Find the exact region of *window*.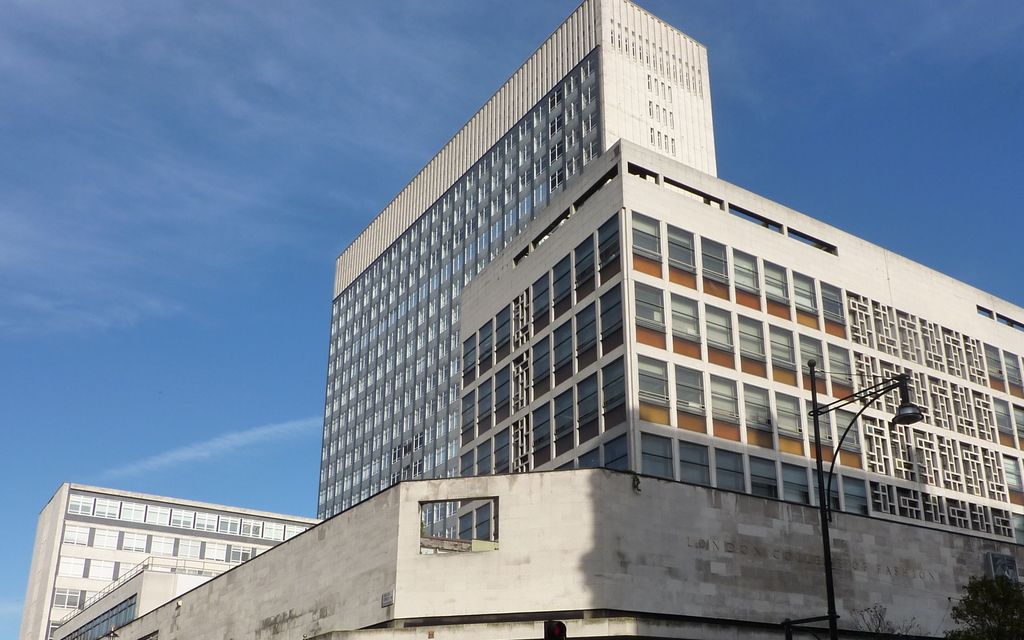
Exact region: (left=284, top=525, right=316, bottom=538).
